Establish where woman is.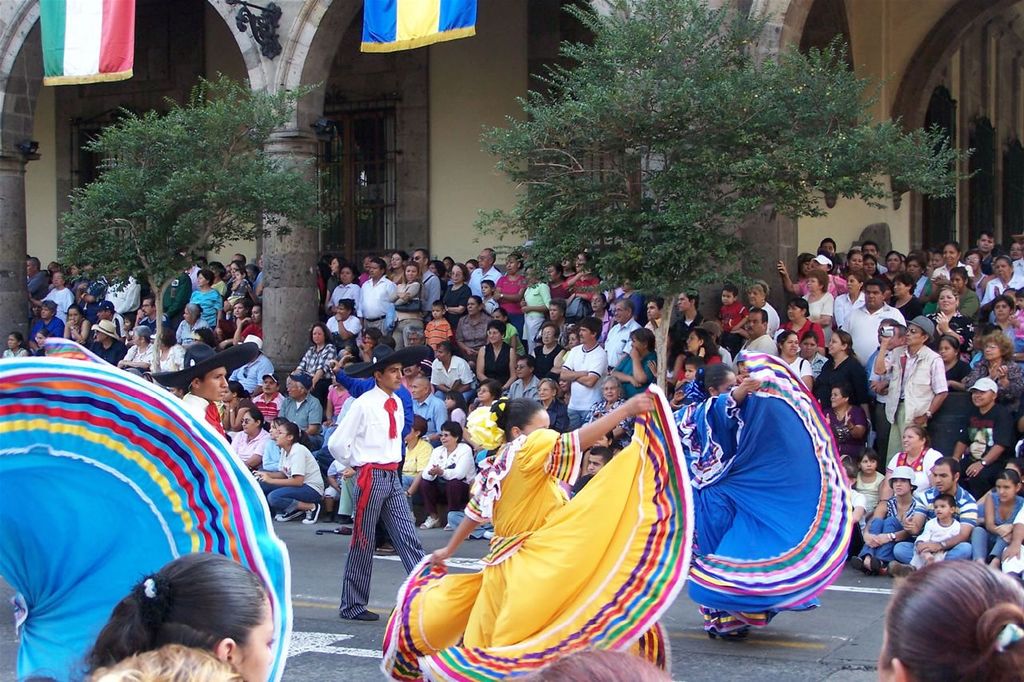
Established at <bbox>533, 374, 567, 431</bbox>.
